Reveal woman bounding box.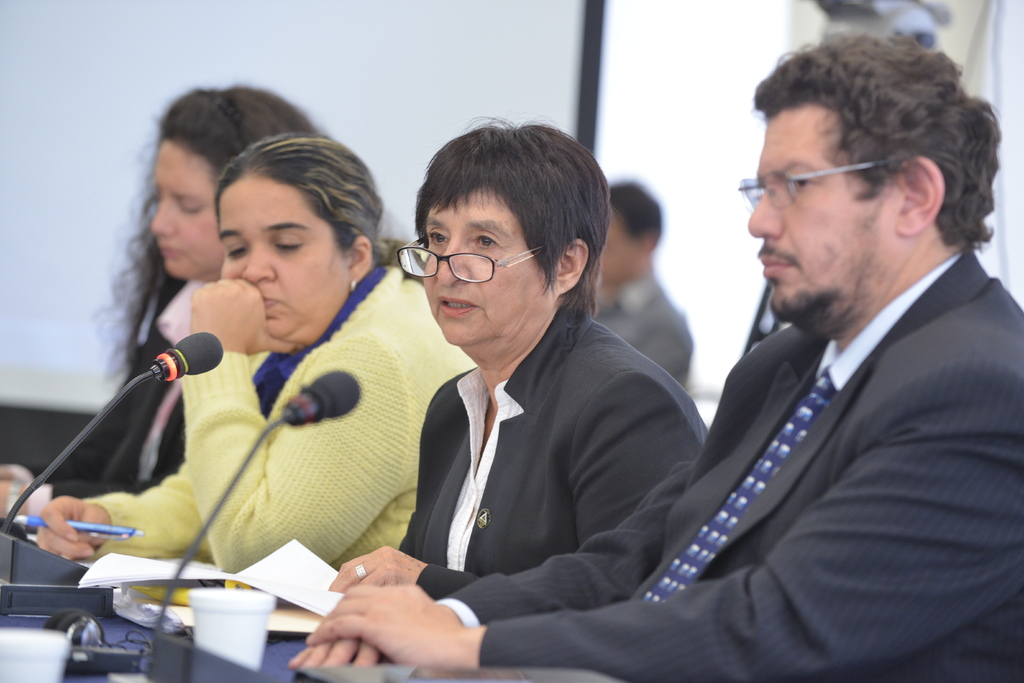
Revealed: (x1=325, y1=115, x2=719, y2=600).
